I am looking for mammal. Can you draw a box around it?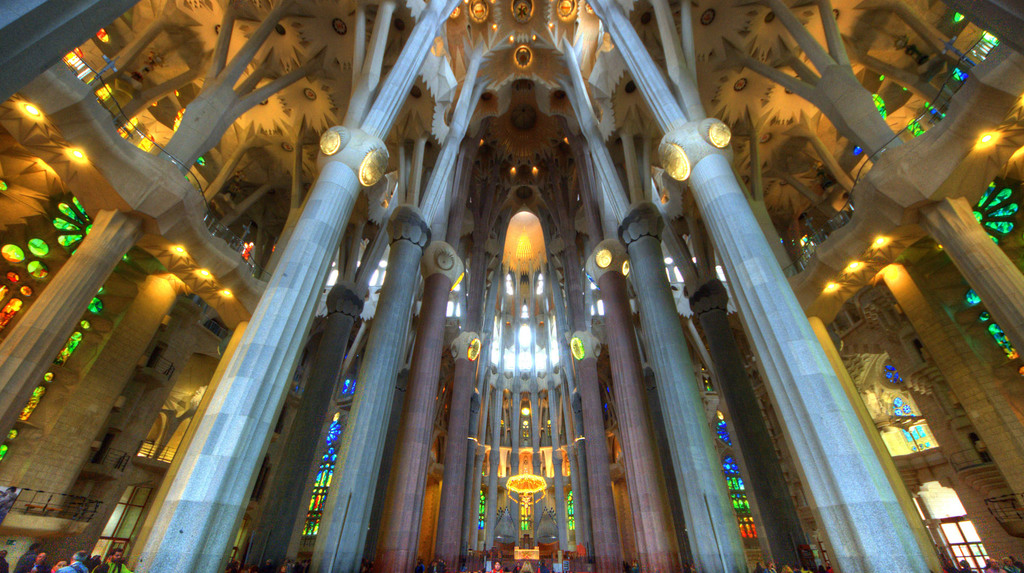
Sure, the bounding box is 33,552,56,571.
